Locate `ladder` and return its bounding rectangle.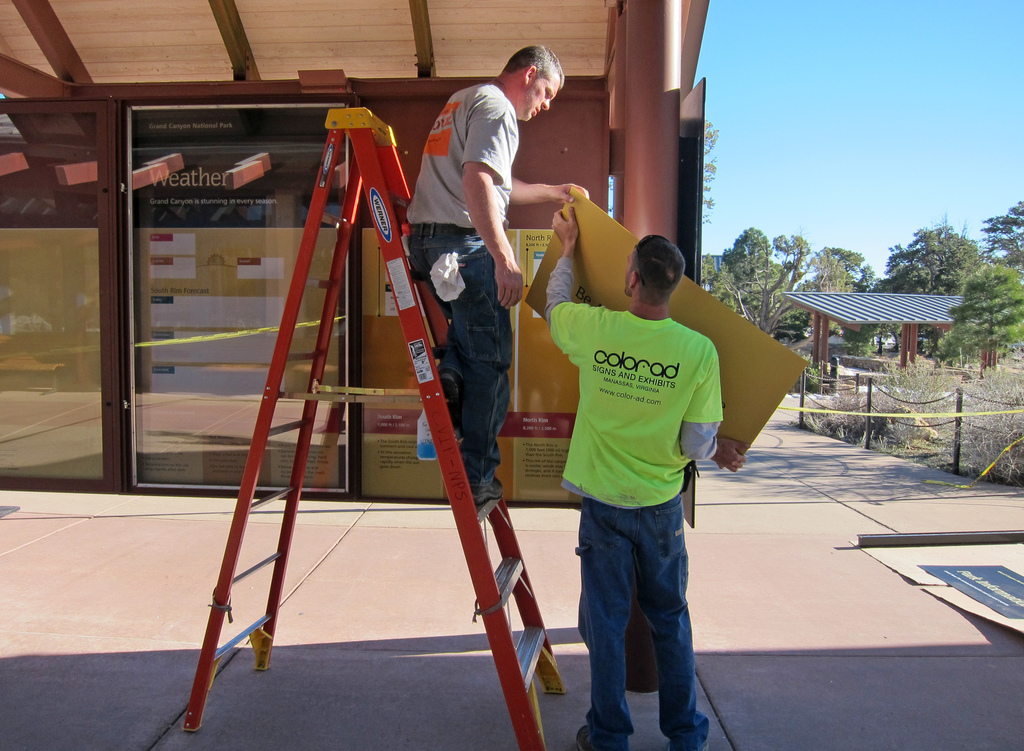
bbox(180, 105, 569, 747).
